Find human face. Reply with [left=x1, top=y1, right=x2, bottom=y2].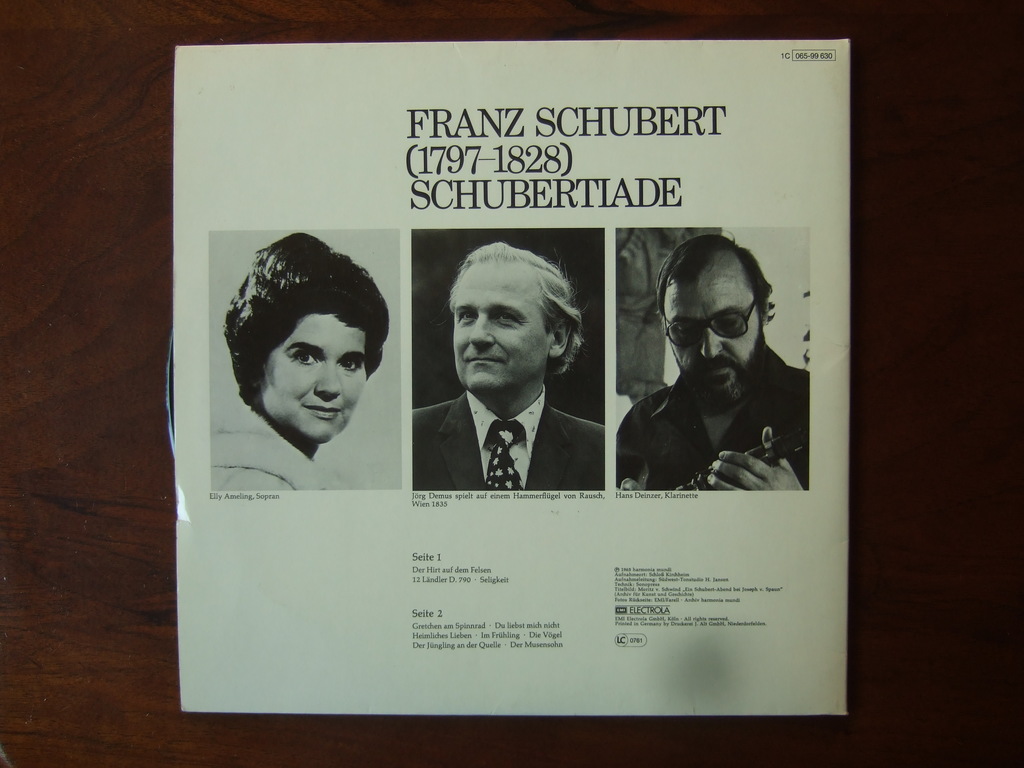
[left=452, top=264, right=552, bottom=384].
